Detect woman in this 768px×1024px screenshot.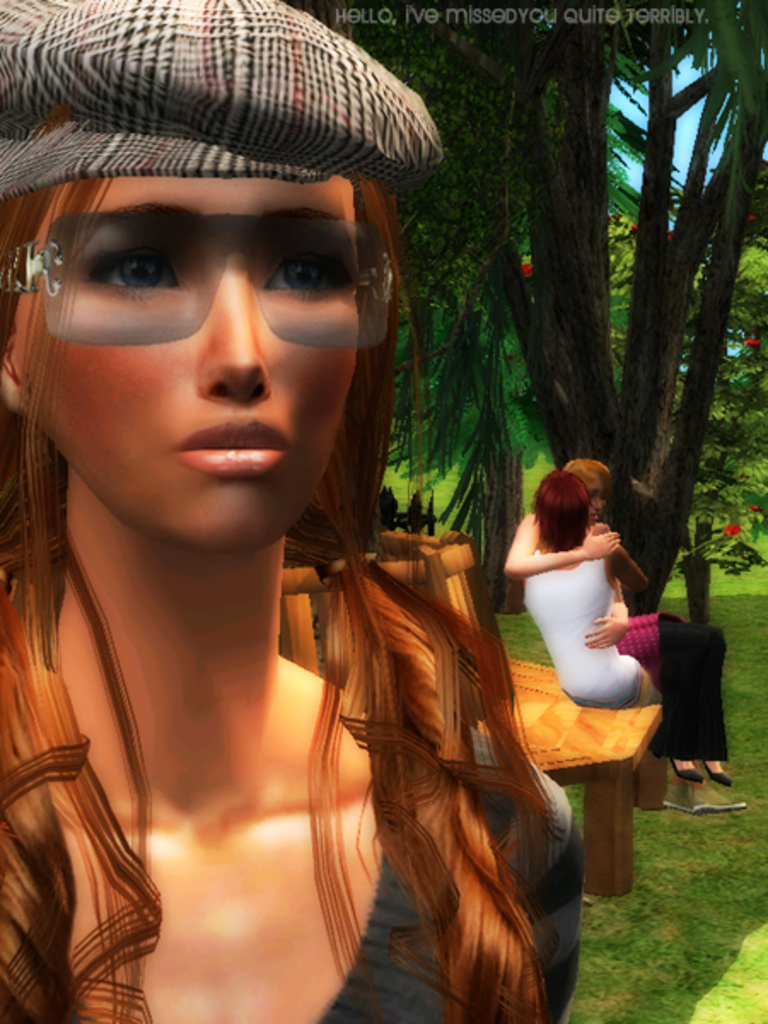
Detection: pyautogui.locateOnScreen(524, 466, 657, 695).
